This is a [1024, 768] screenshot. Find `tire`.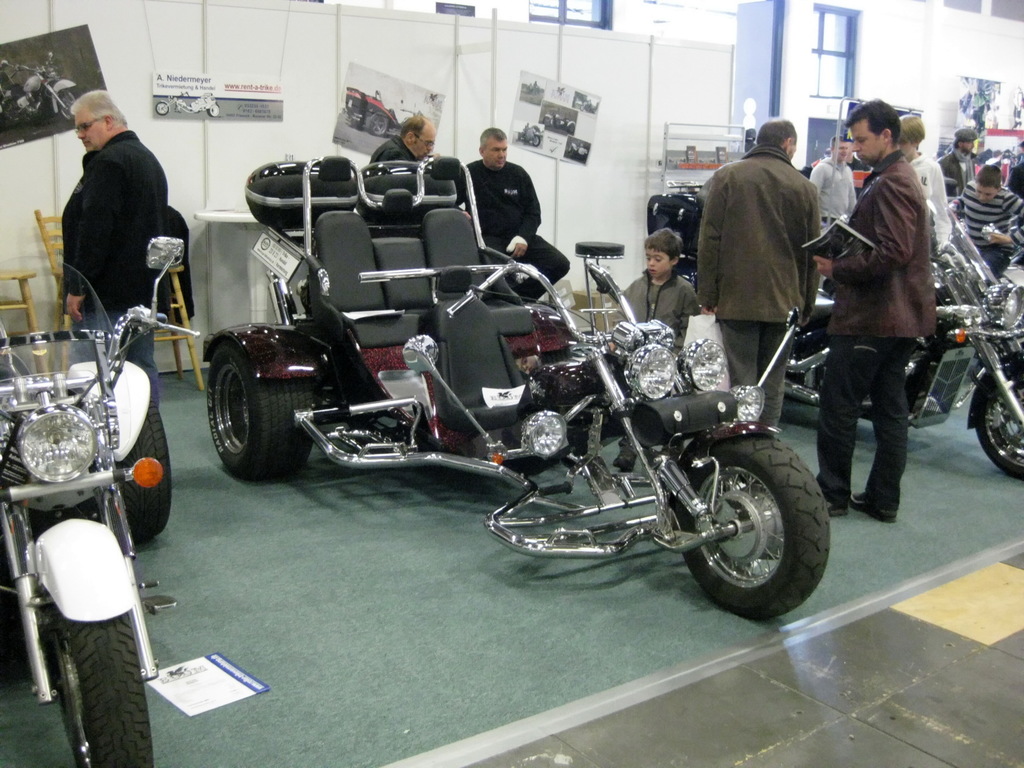
Bounding box: BBox(153, 99, 170, 118).
